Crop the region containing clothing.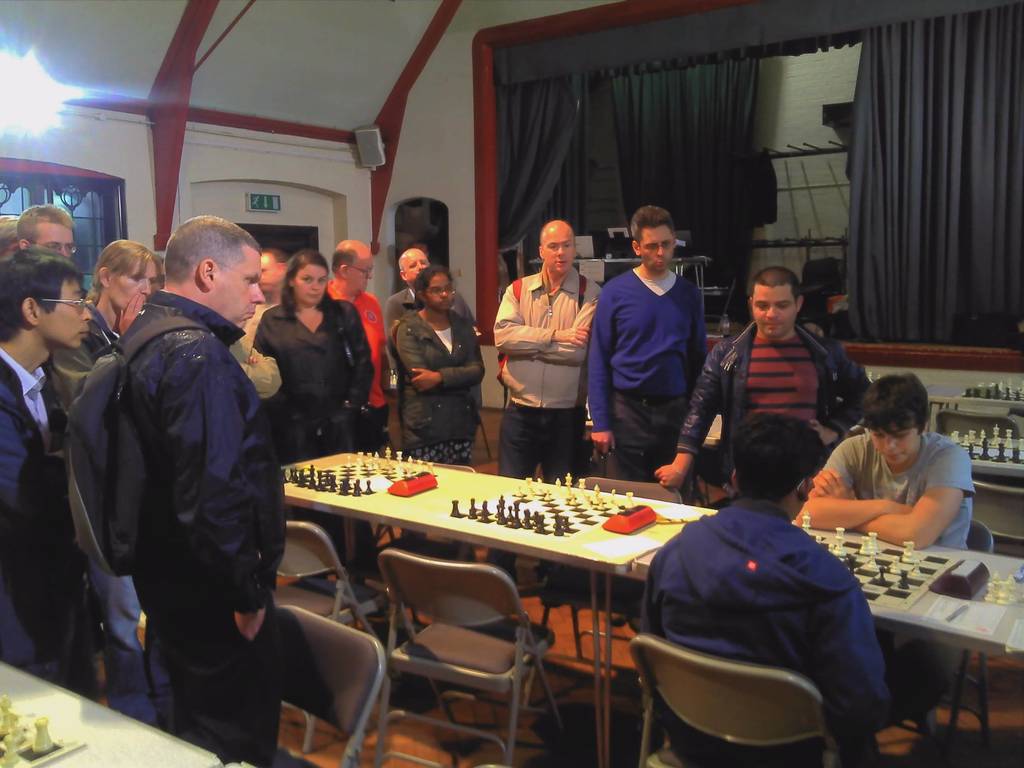
Crop region: [left=100, top=302, right=280, bottom=767].
